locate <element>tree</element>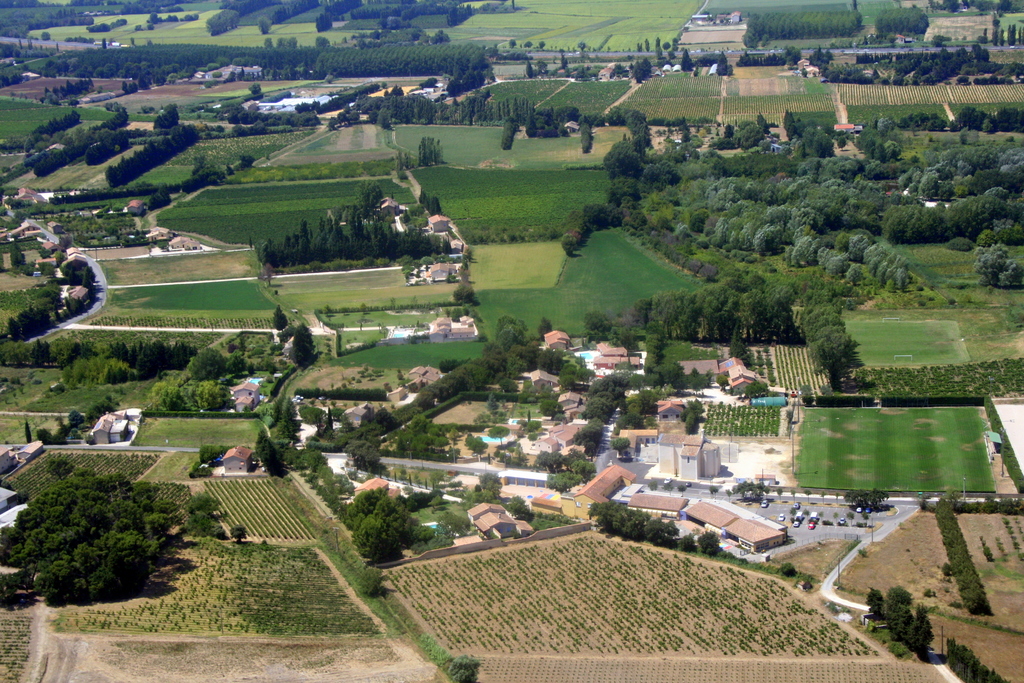
region(85, 402, 102, 425)
